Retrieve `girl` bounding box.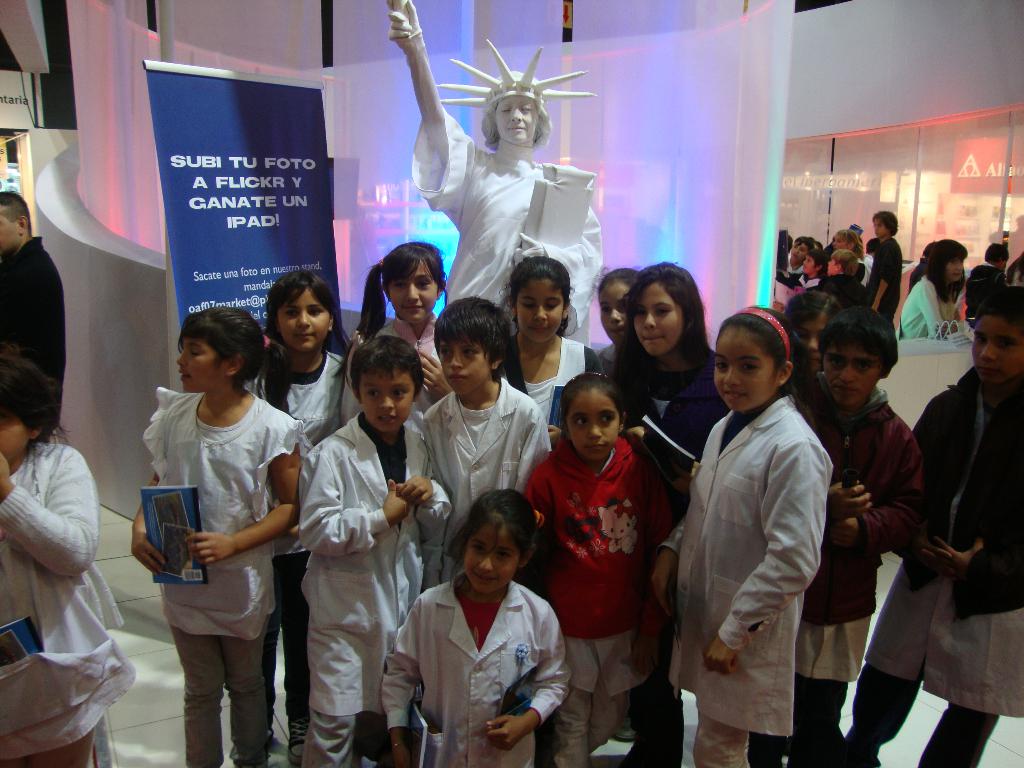
Bounding box: locate(527, 371, 674, 767).
